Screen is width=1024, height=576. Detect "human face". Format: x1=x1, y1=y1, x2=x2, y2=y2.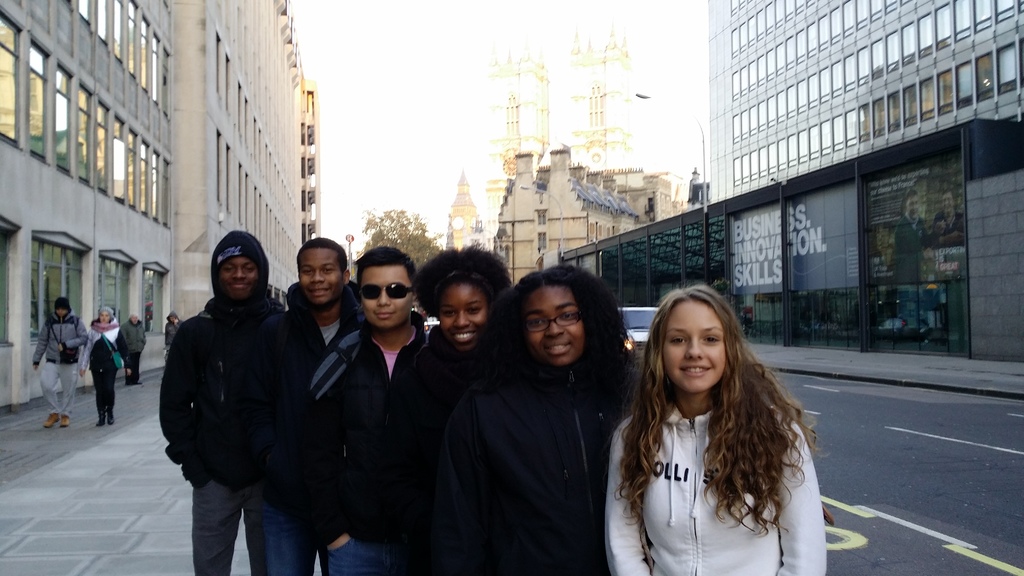
x1=98, y1=310, x2=113, y2=324.
